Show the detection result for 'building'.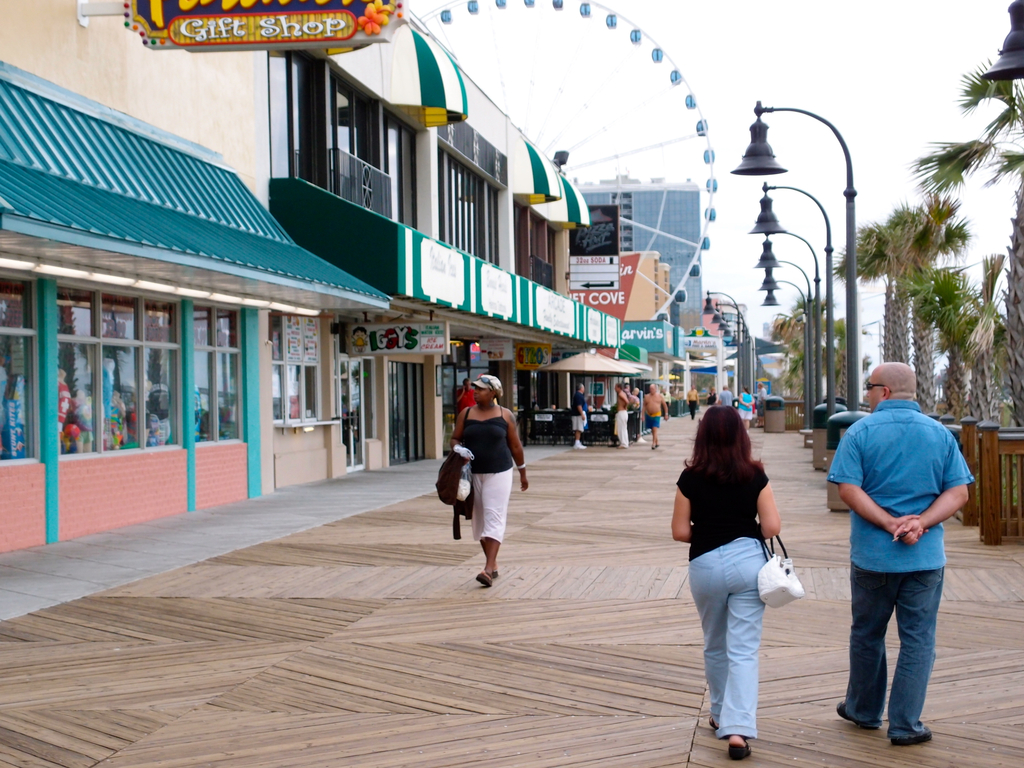
Rect(0, 0, 790, 557).
